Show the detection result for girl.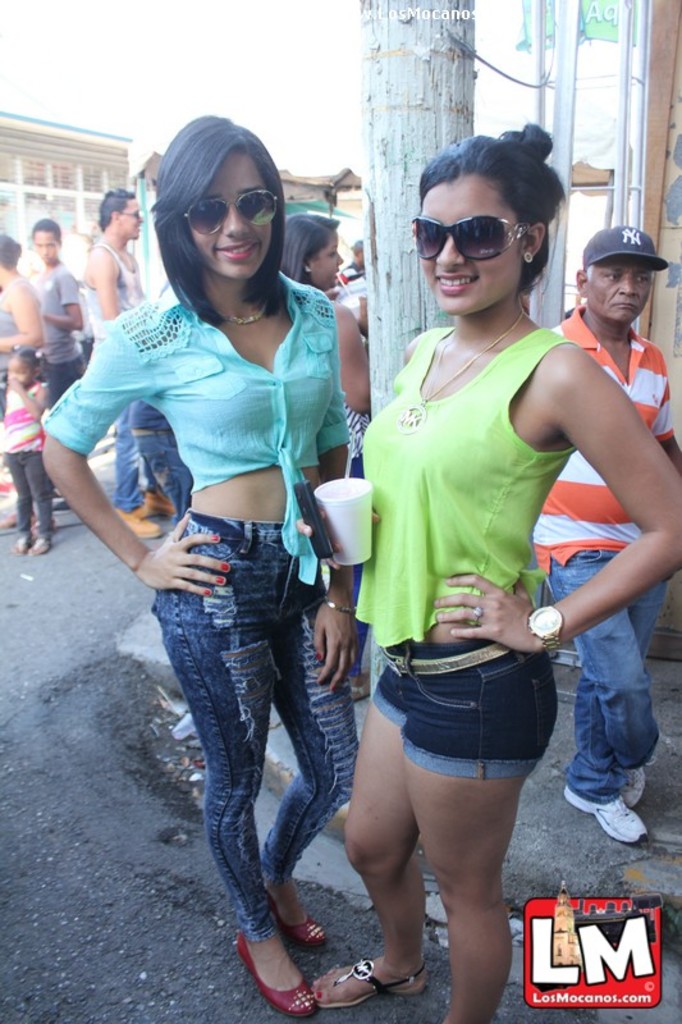
pyautogui.locateOnScreen(38, 114, 366, 1023).
